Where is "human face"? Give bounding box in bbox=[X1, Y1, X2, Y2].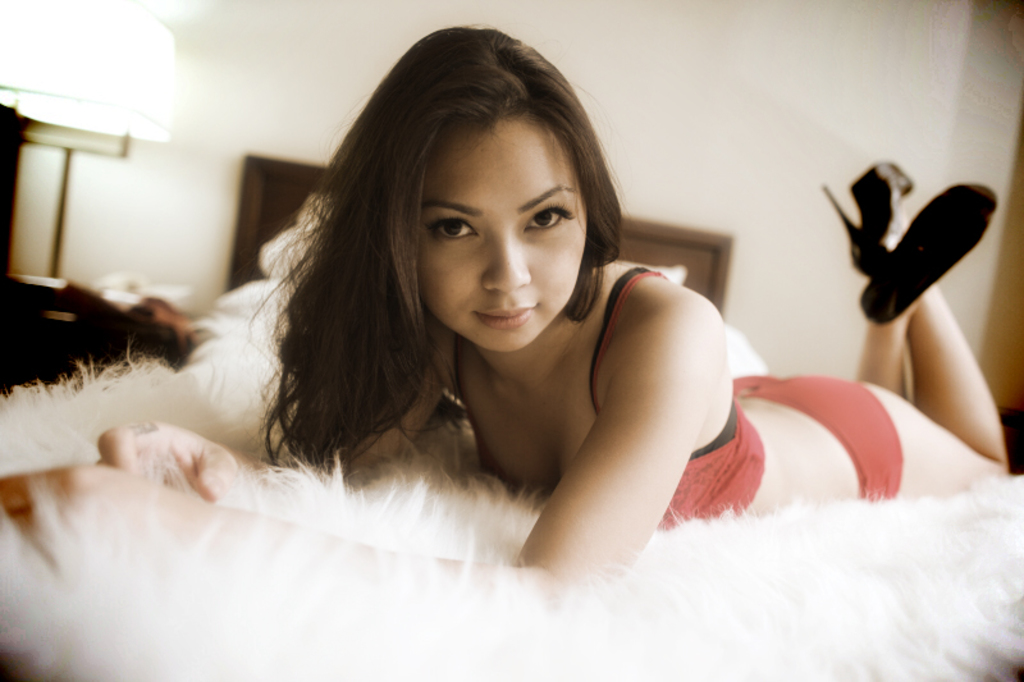
bbox=[419, 102, 584, 349].
